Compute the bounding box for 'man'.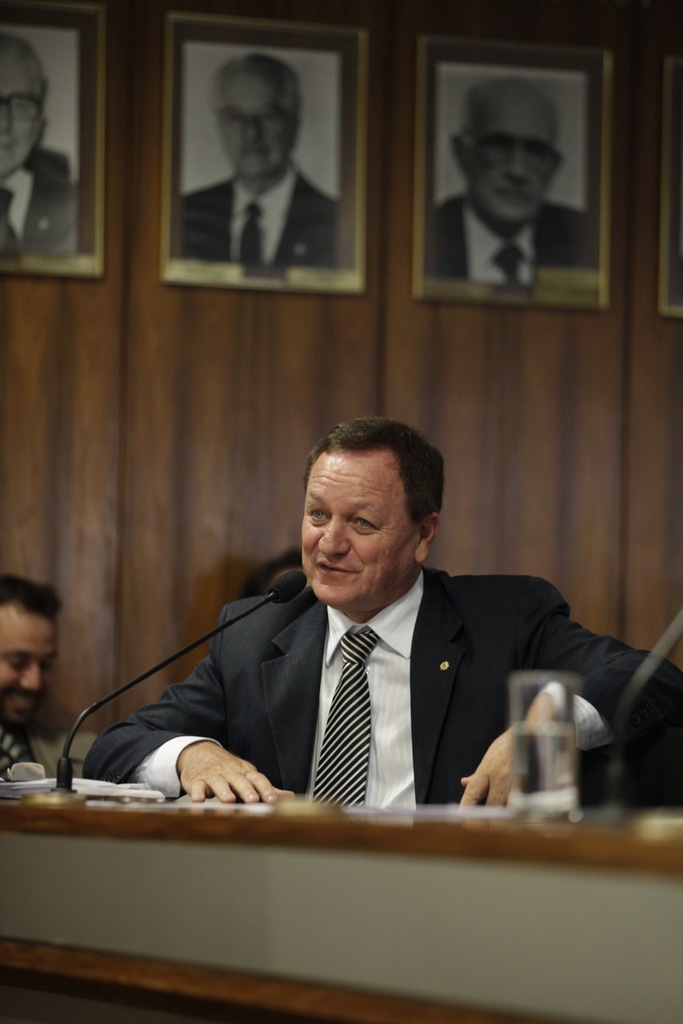
<box>85,417,680,812</box>.
